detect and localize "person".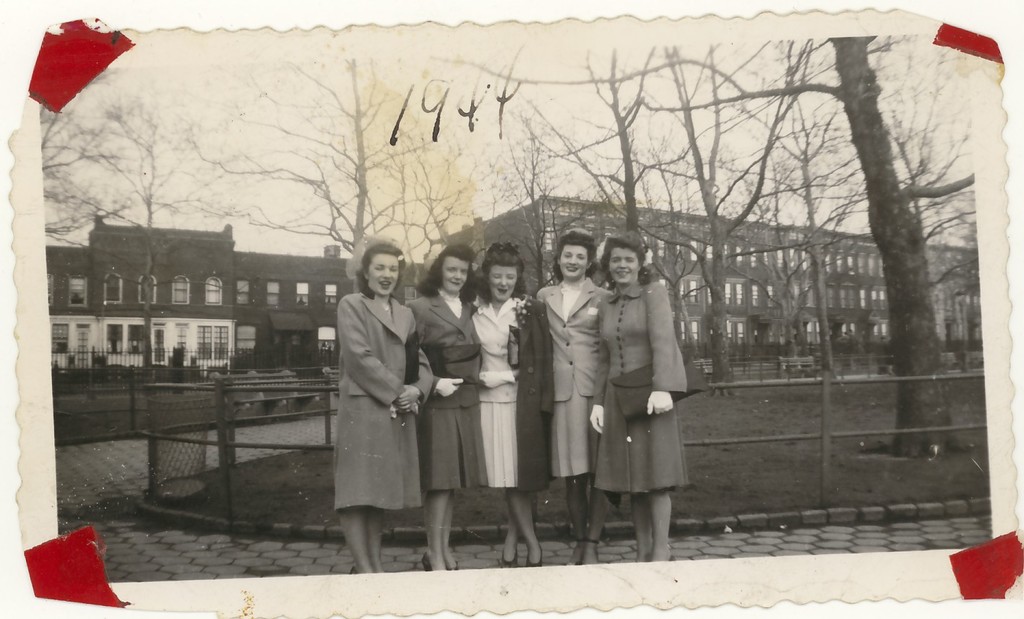
Localized at 473,244,553,568.
